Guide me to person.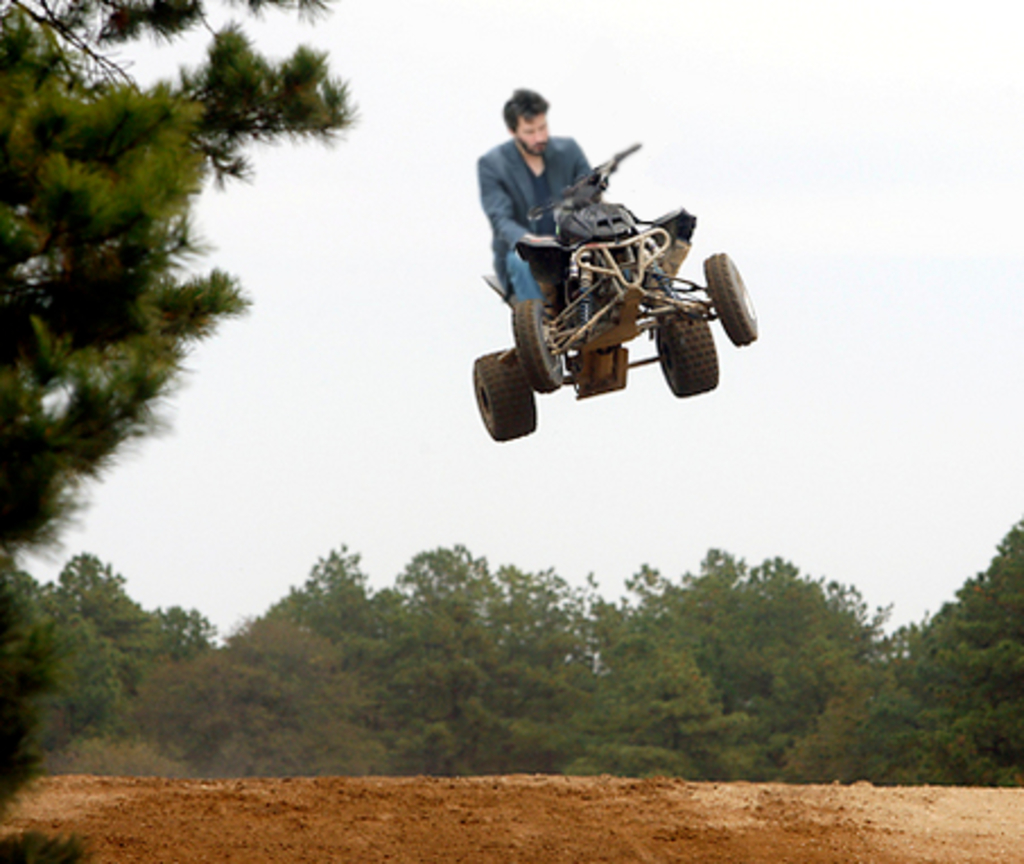
Guidance: 479,90,642,317.
